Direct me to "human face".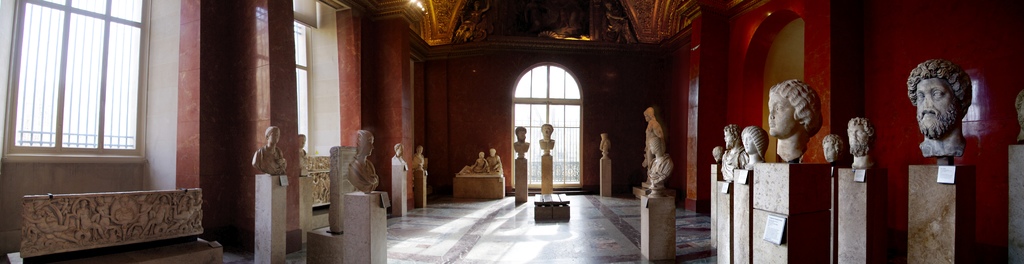
Direction: [519, 129, 527, 140].
